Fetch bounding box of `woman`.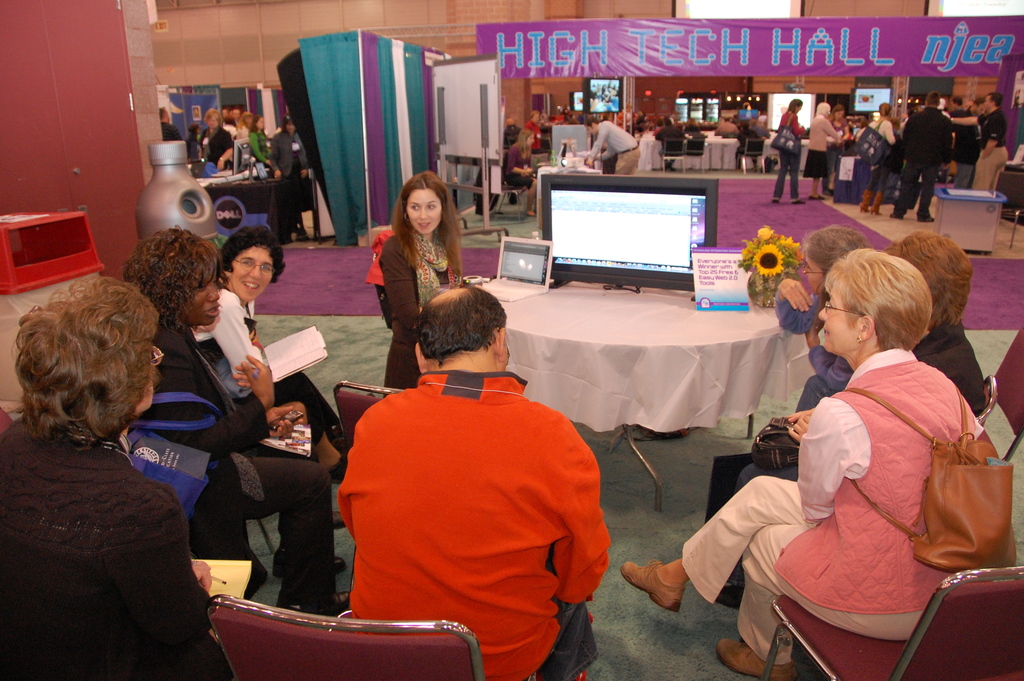
Bbox: <box>503,127,537,217</box>.
